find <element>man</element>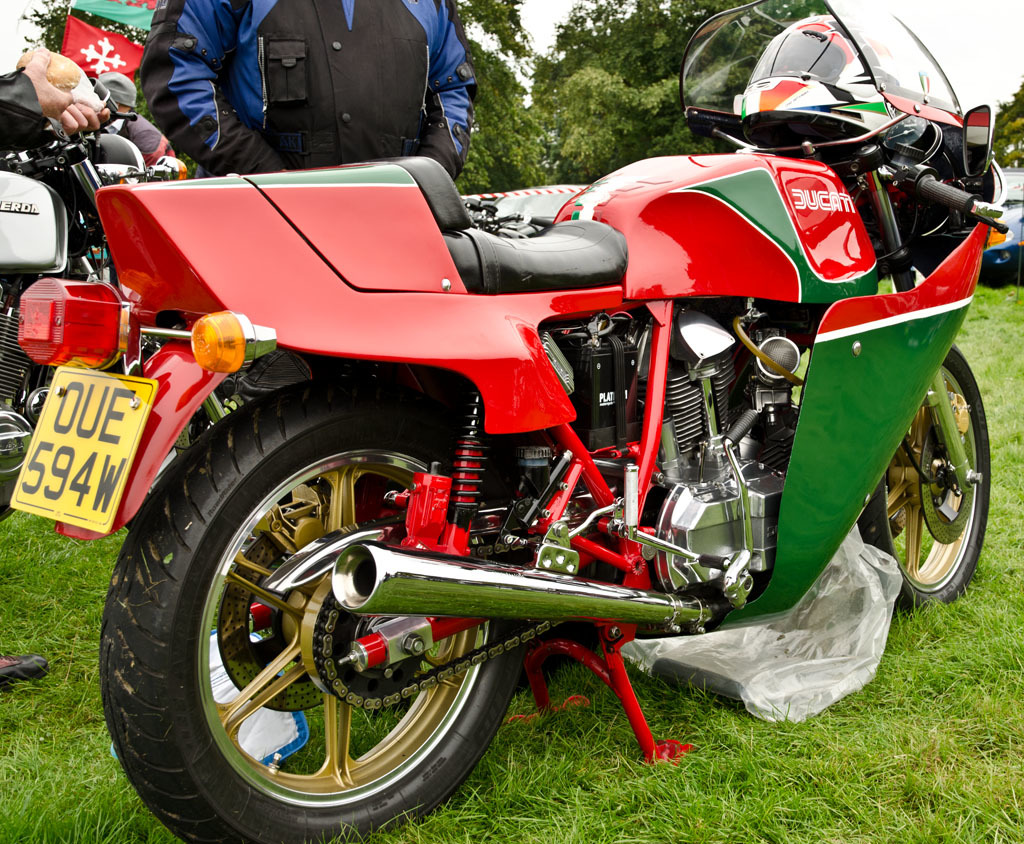
<box>105,75,173,175</box>
